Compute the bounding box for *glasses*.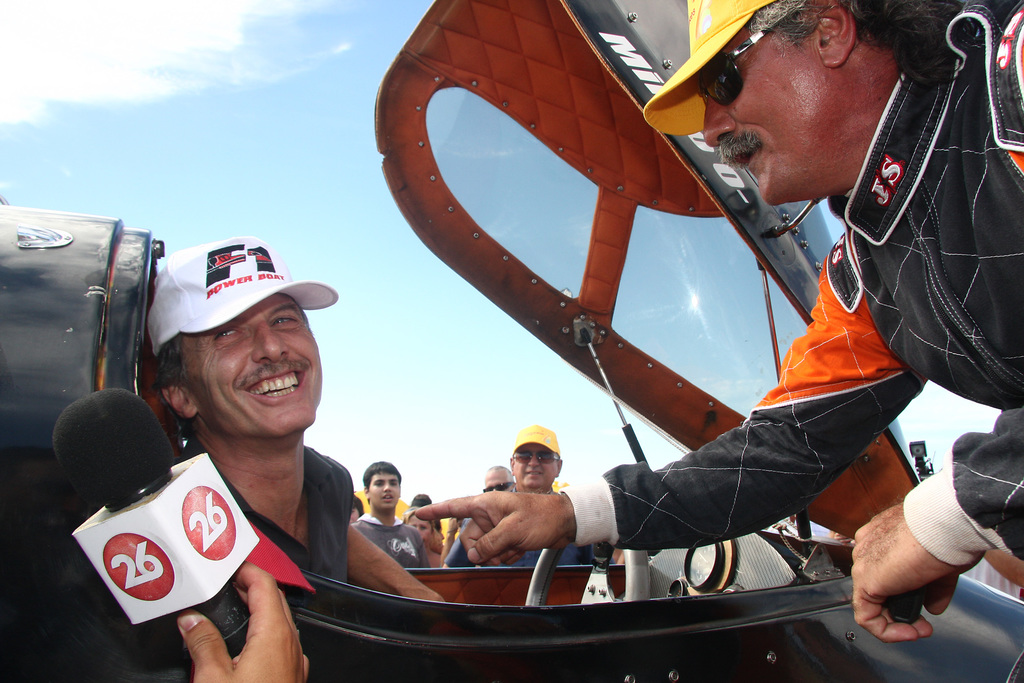
[x1=698, y1=24, x2=772, y2=104].
